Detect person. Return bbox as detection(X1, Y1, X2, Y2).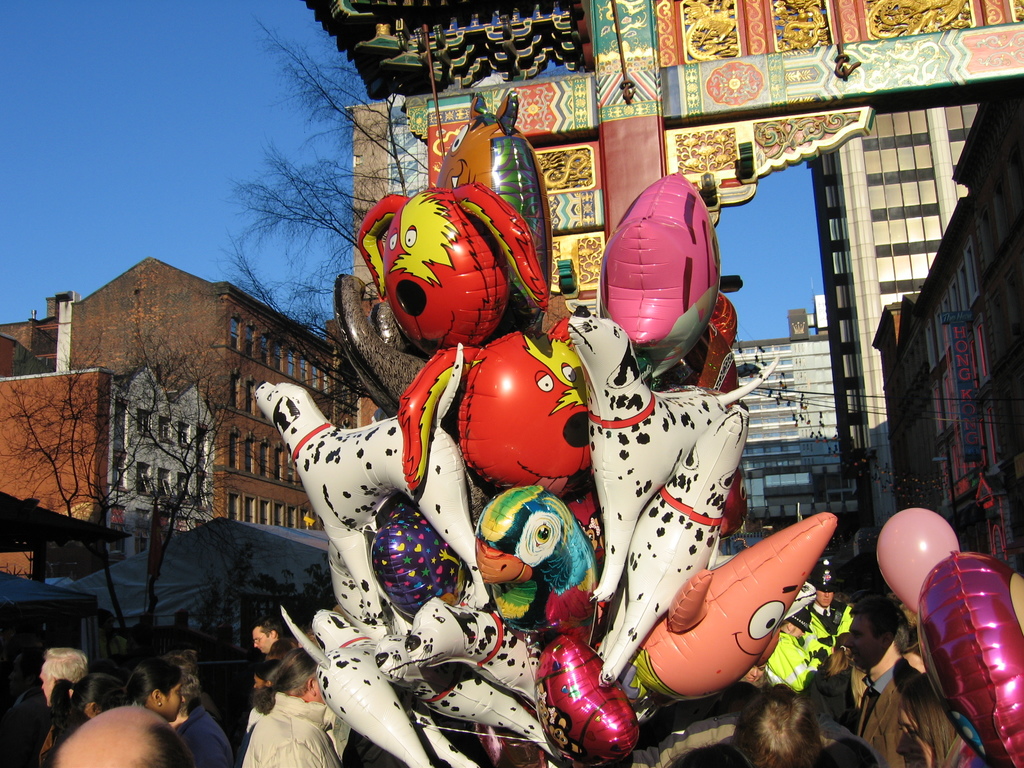
detection(36, 663, 124, 745).
